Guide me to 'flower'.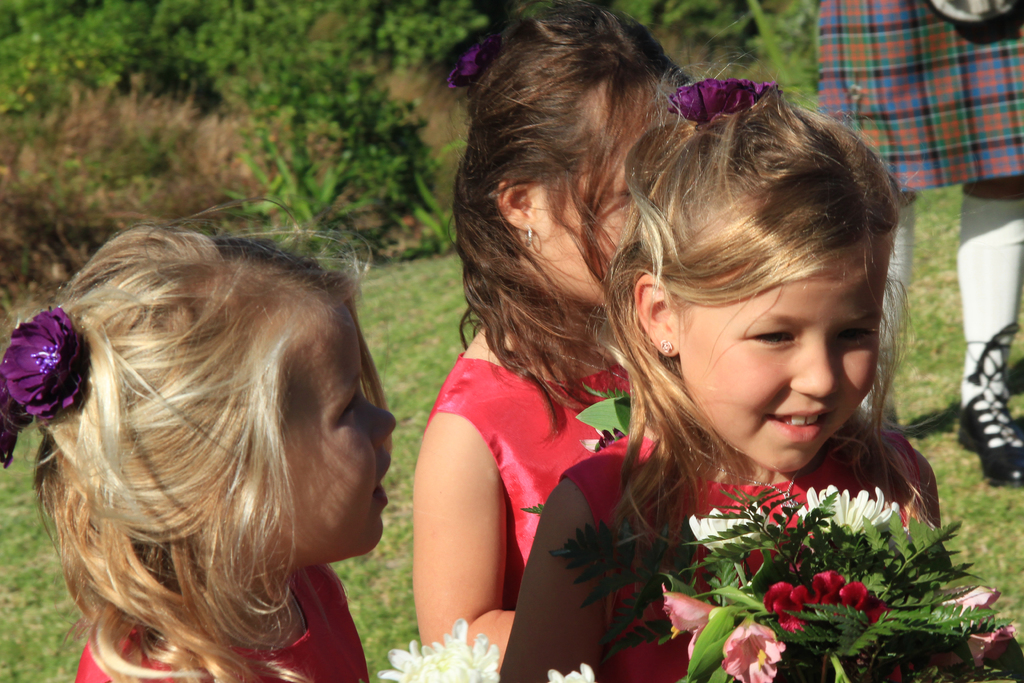
Guidance: left=963, top=626, right=1021, bottom=672.
